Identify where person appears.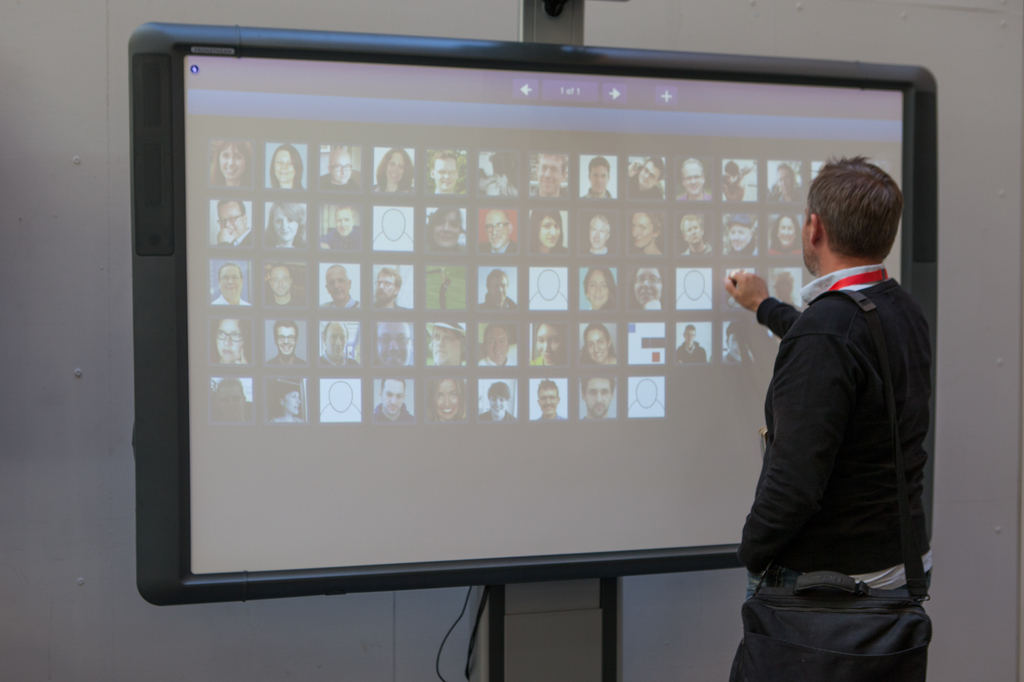
Appears at 266 381 301 424.
